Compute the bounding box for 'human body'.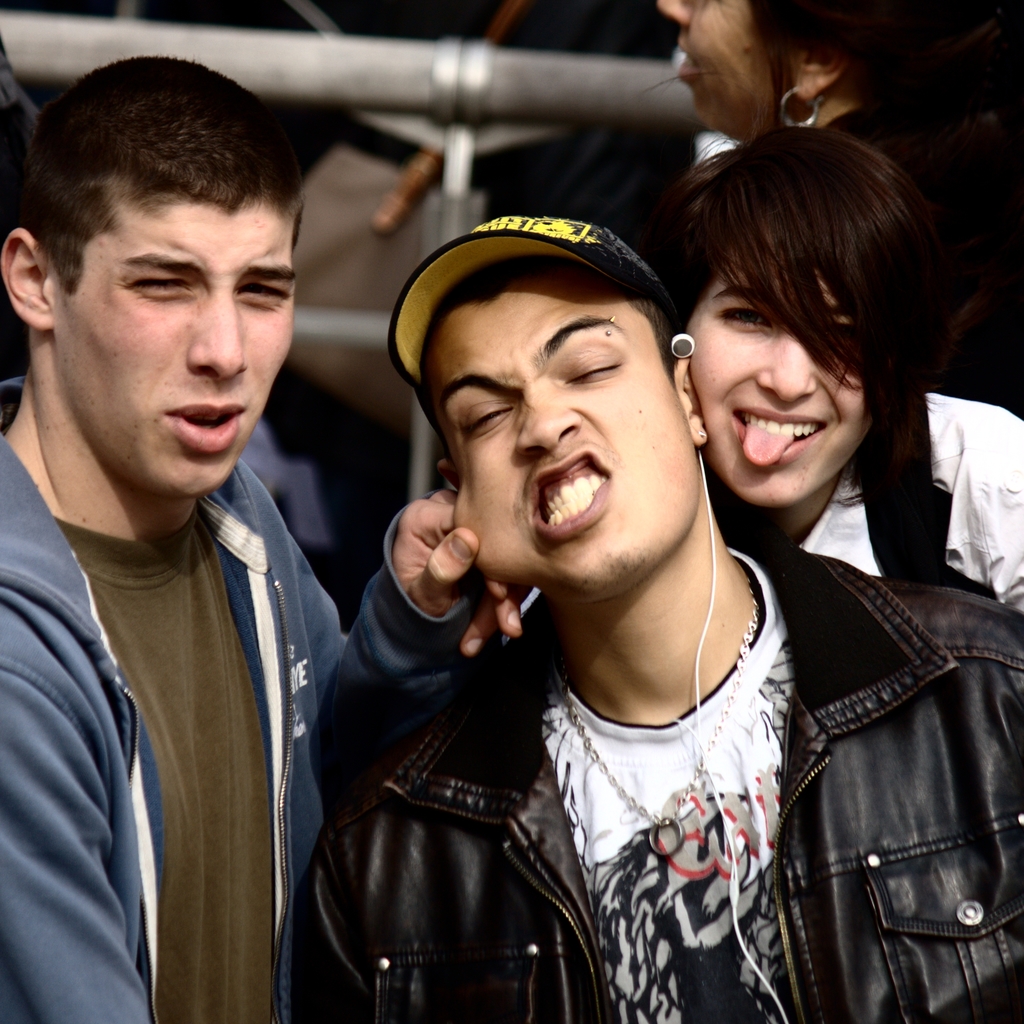
{"x1": 658, "y1": 122, "x2": 1023, "y2": 614}.
